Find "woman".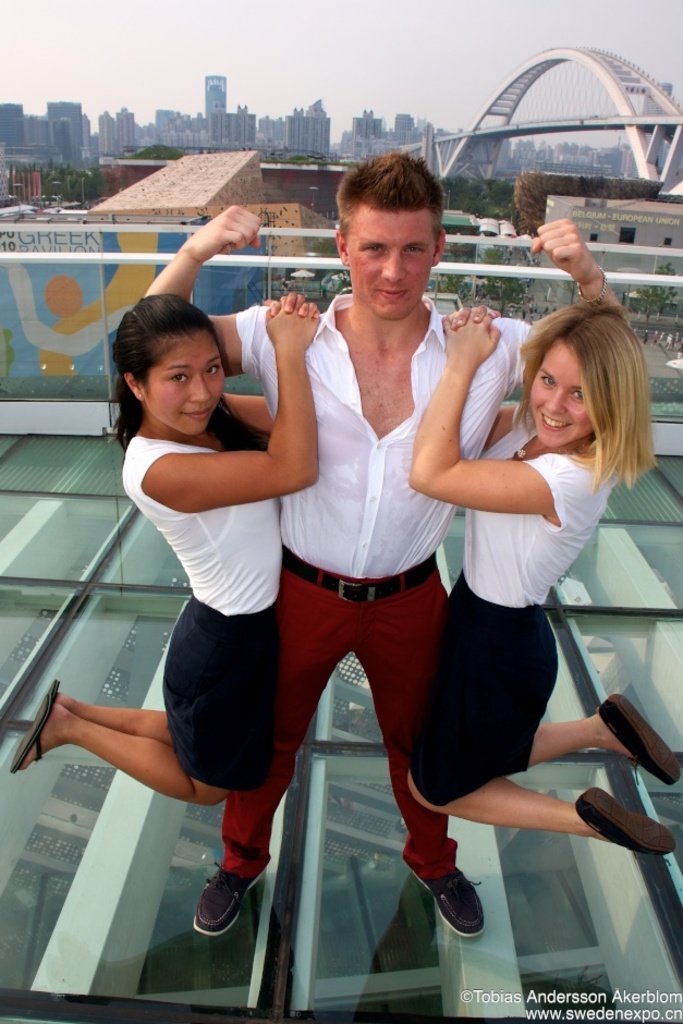
418 322 645 925.
